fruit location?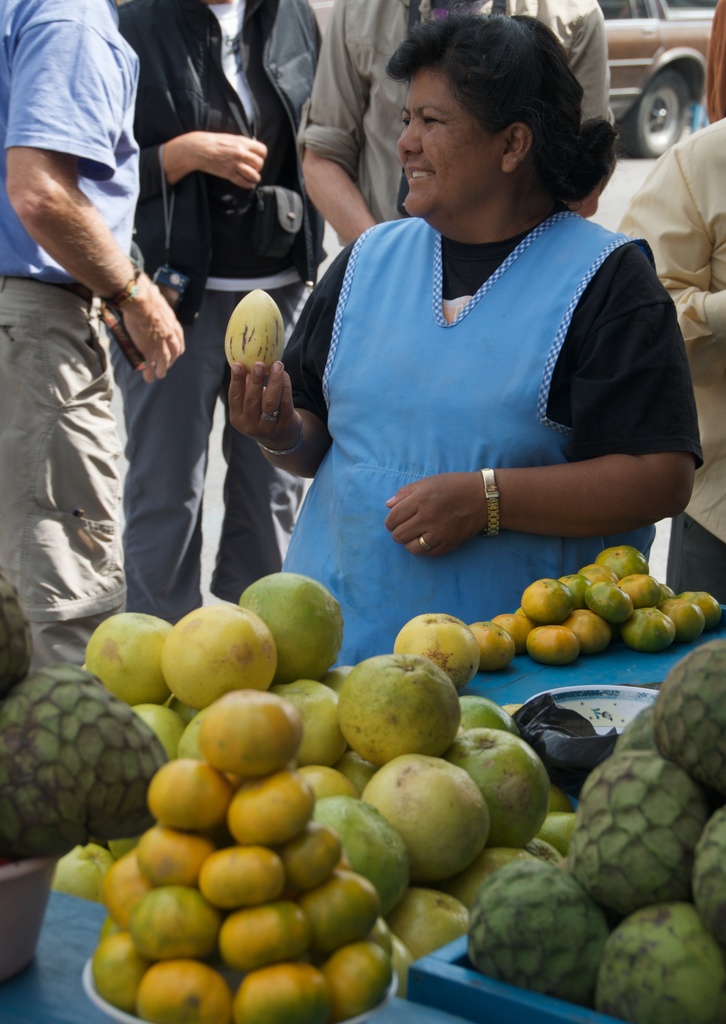
546:781:577:814
